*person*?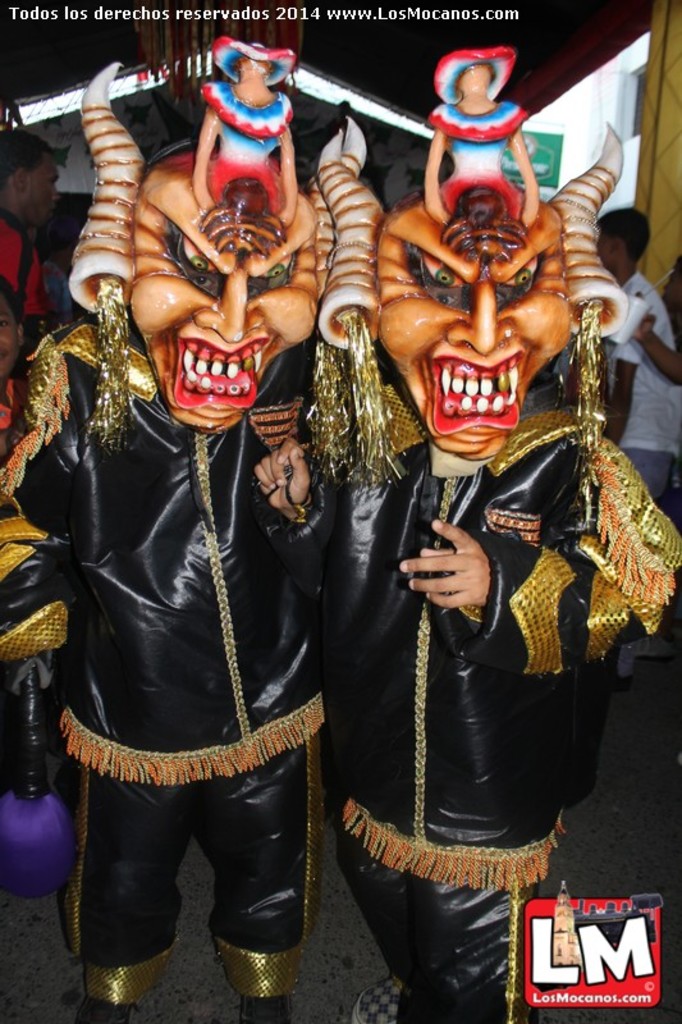
(0,123,50,366)
